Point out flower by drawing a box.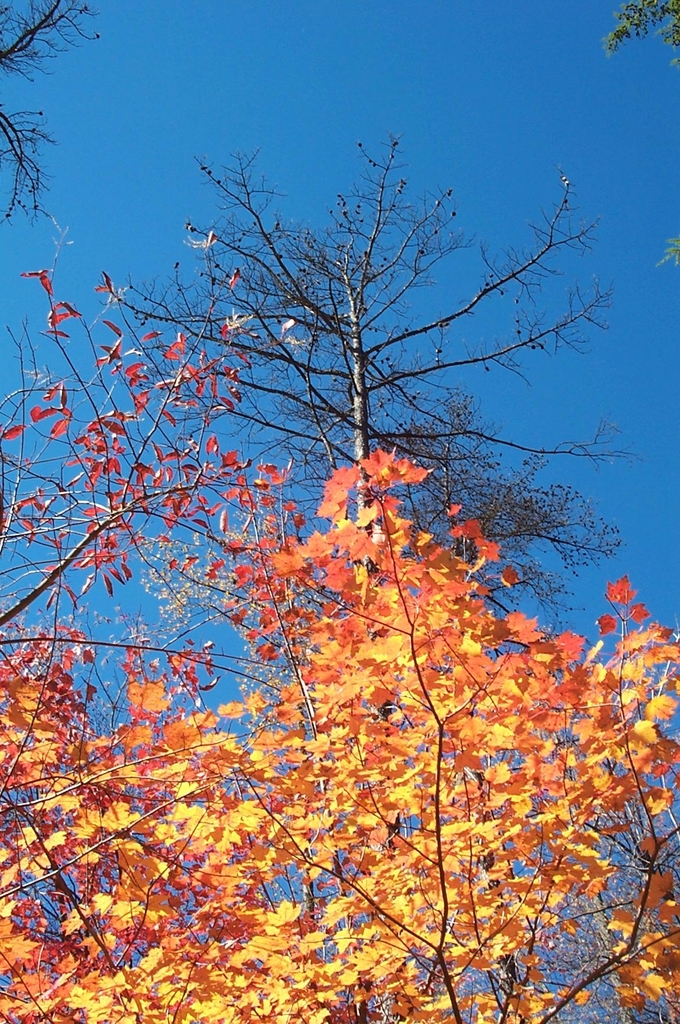
311/465/357/519.
